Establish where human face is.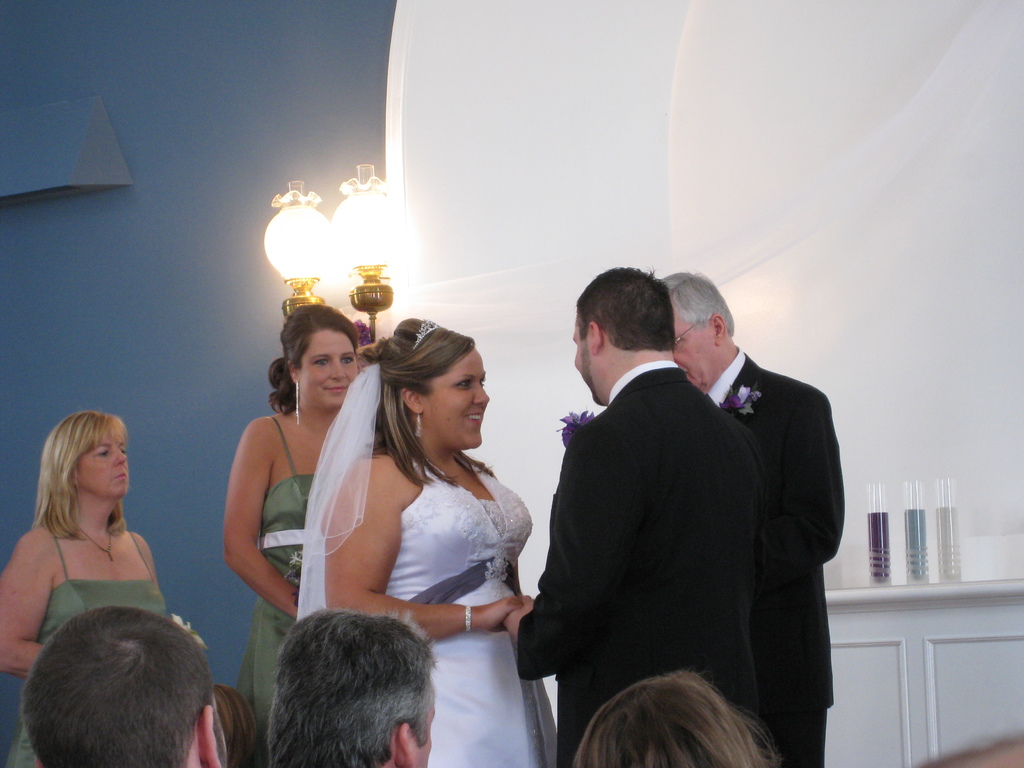
Established at bbox=[300, 332, 359, 409].
